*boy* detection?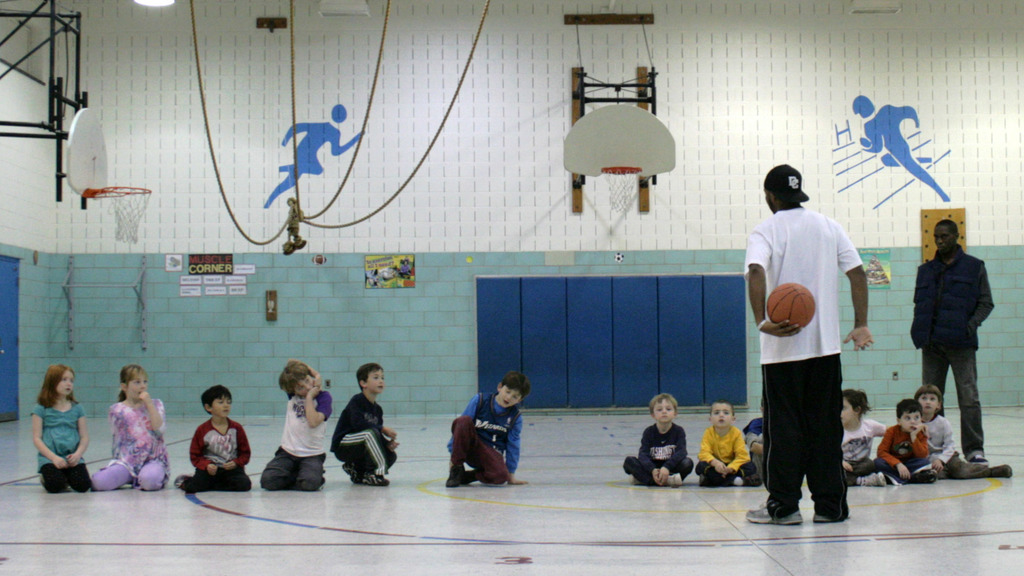
bbox=[334, 361, 401, 479]
